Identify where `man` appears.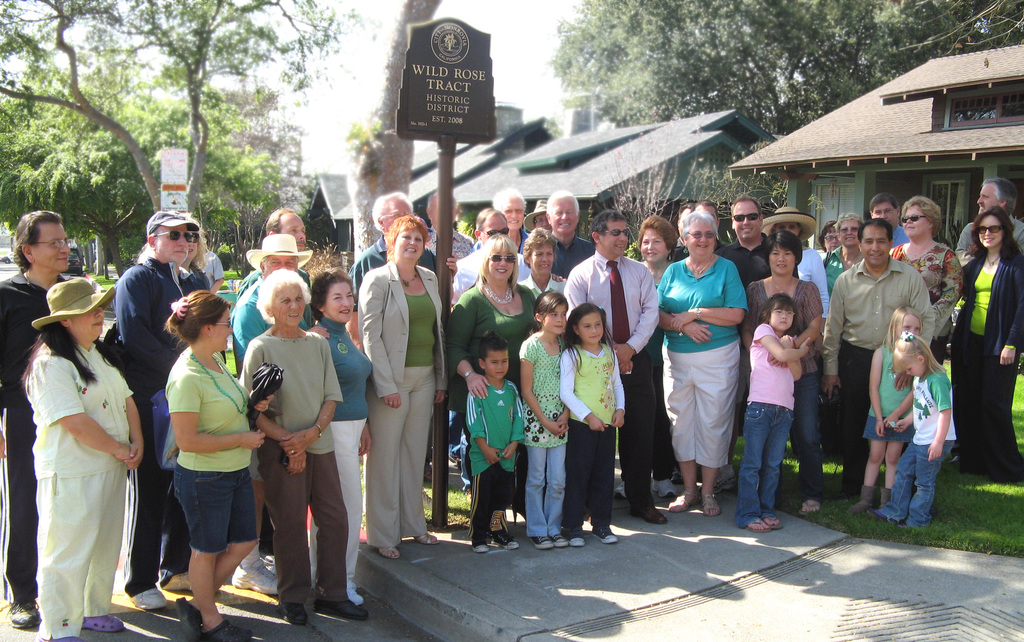
Appears at x1=714 y1=200 x2=813 y2=495.
